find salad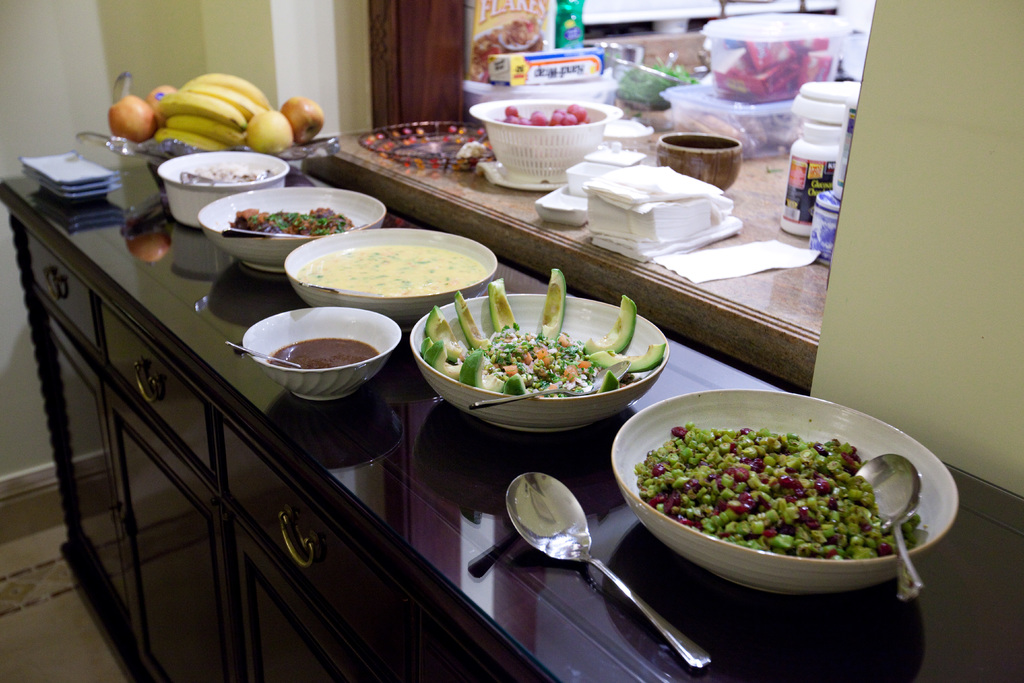
(617, 409, 918, 593)
